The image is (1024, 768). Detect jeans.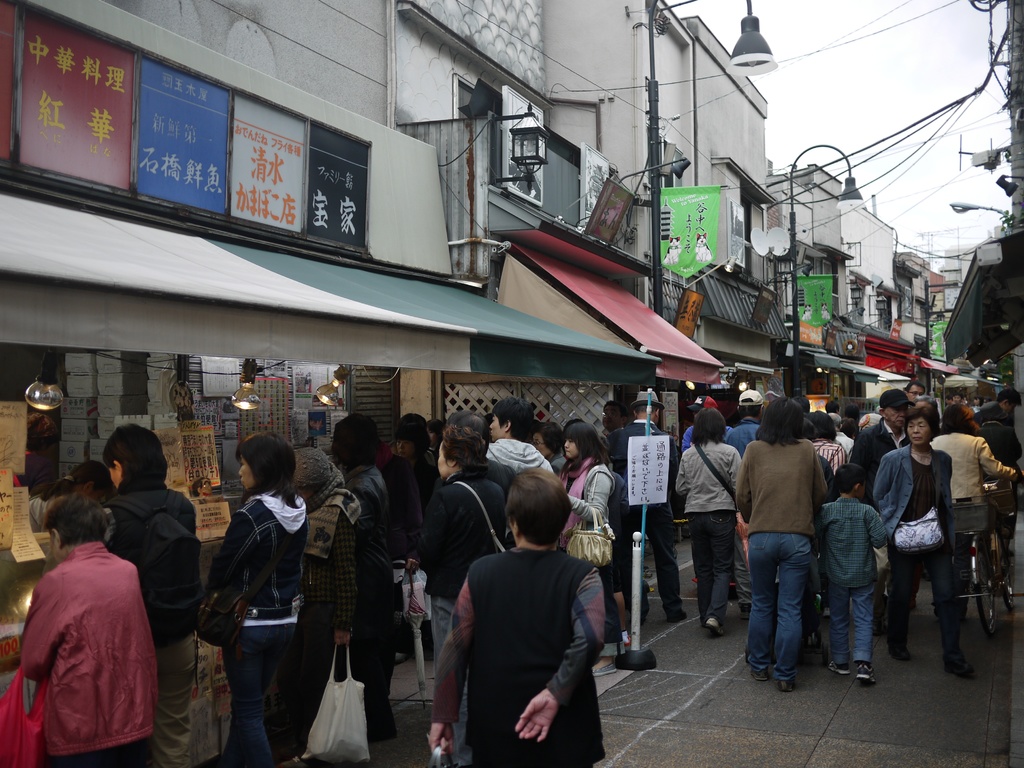
Detection: [216, 610, 307, 767].
